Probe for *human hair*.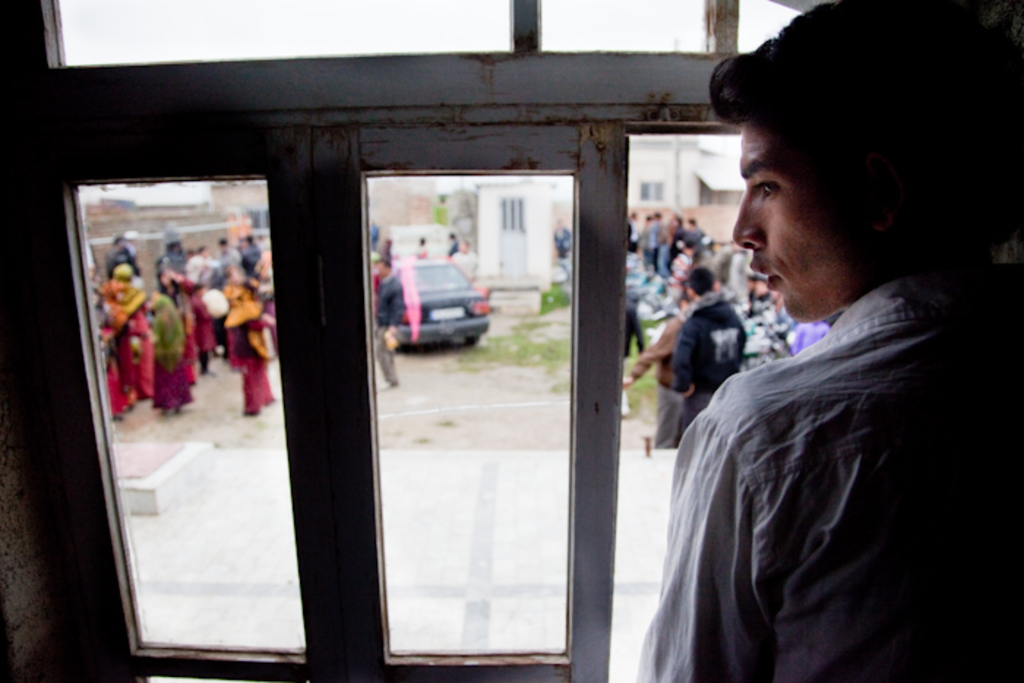
Probe result: <bbox>689, 268, 715, 297</bbox>.
